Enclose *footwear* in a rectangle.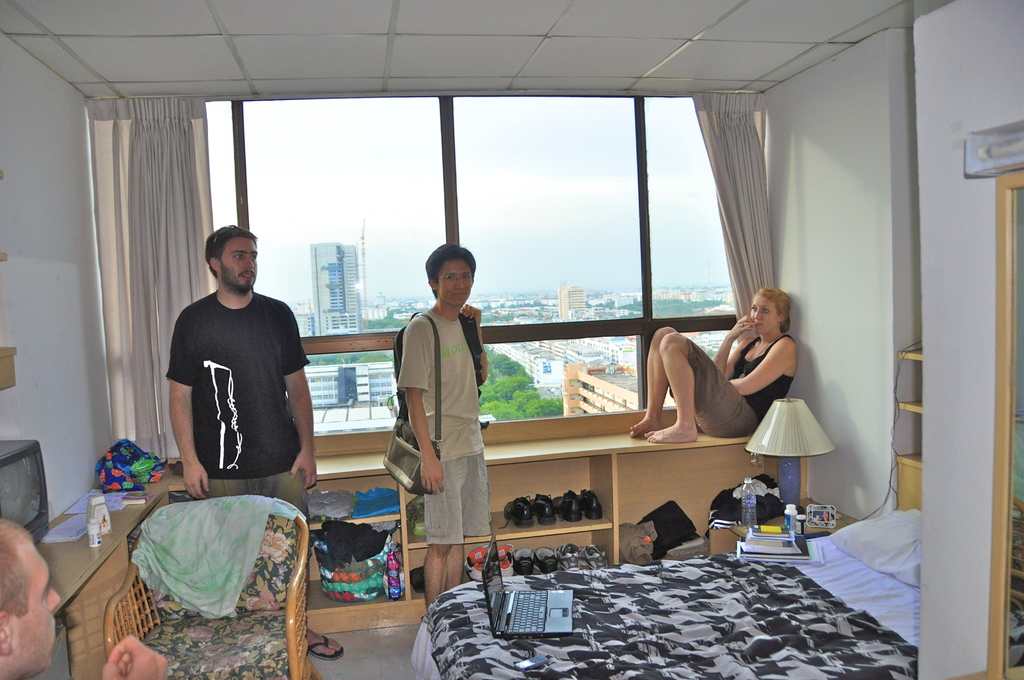
pyautogui.locateOnScreen(510, 544, 538, 577).
